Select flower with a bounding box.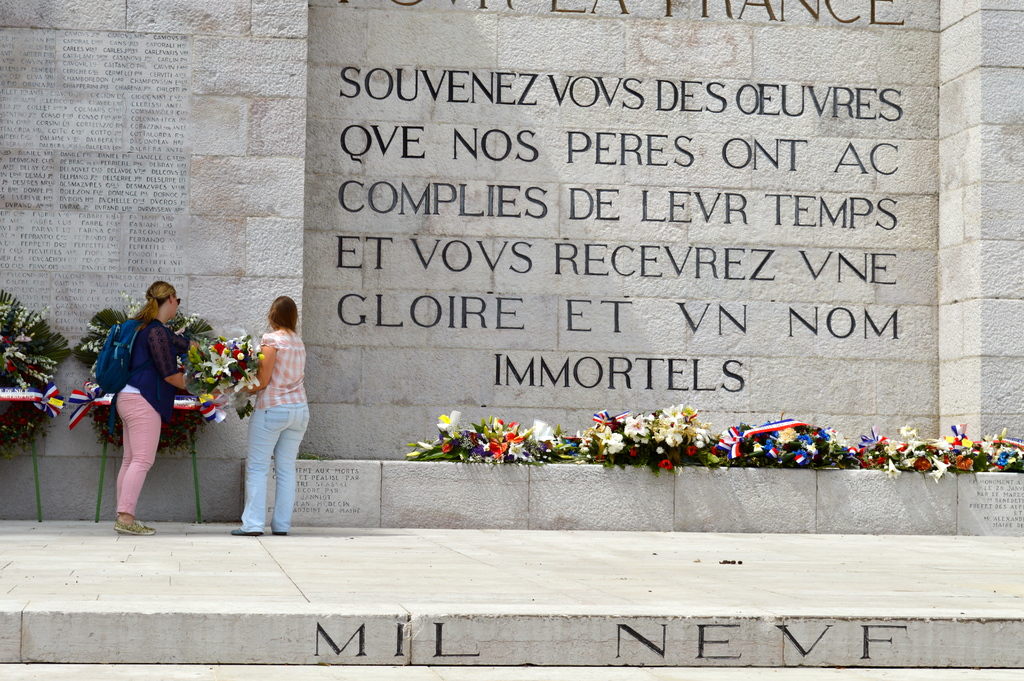
region(808, 442, 817, 454).
